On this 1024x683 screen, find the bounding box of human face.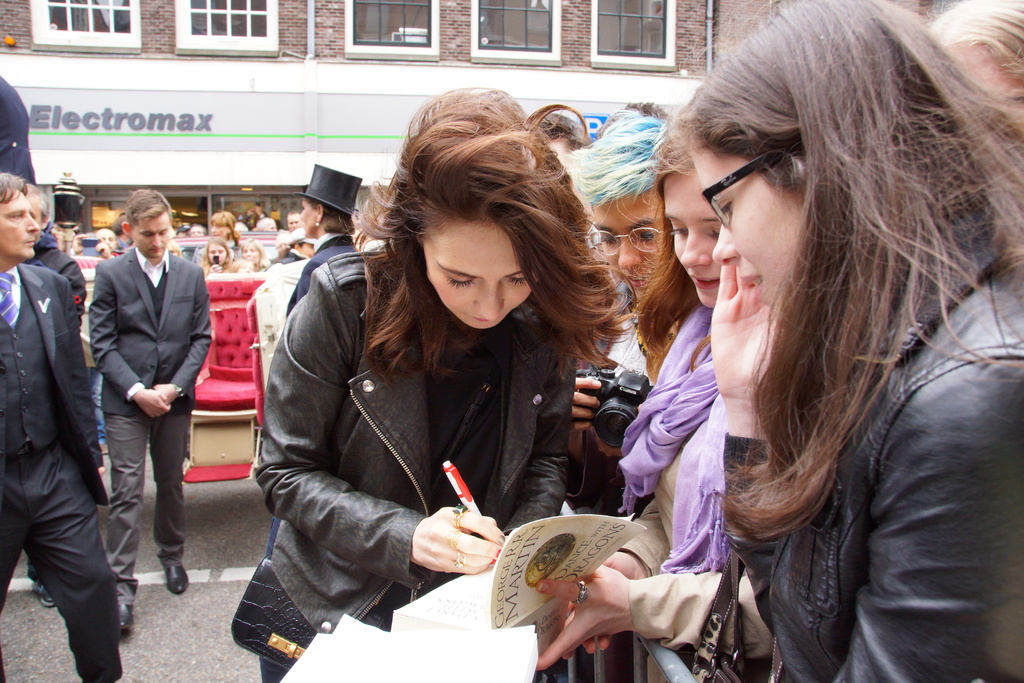
Bounding box: <box>0,192,36,256</box>.
